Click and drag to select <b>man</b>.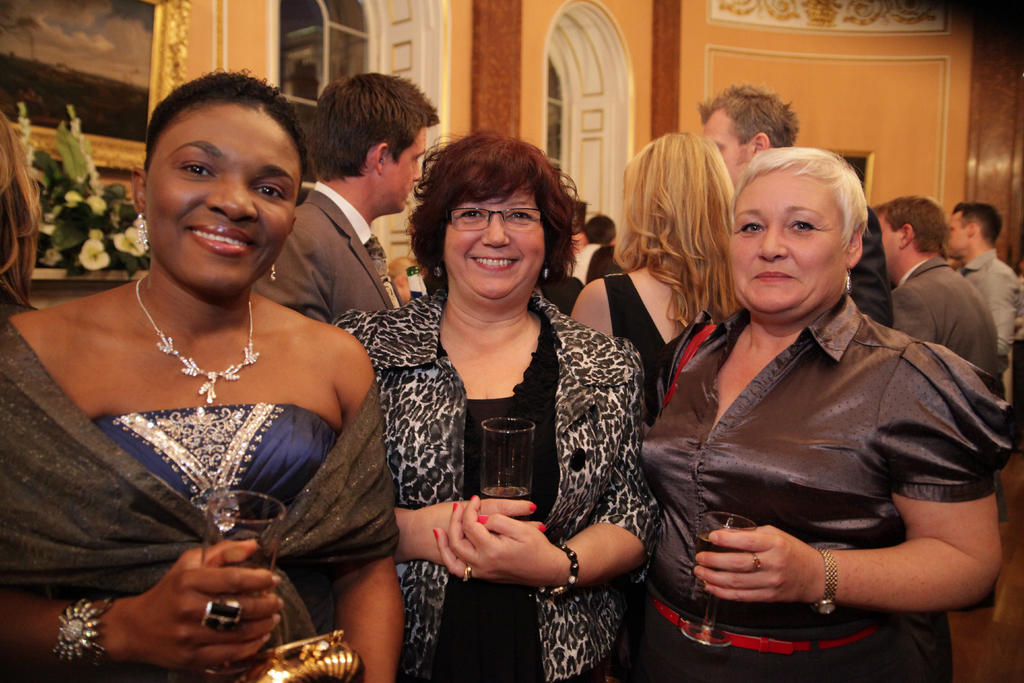
Selection: [x1=697, y1=83, x2=797, y2=192].
